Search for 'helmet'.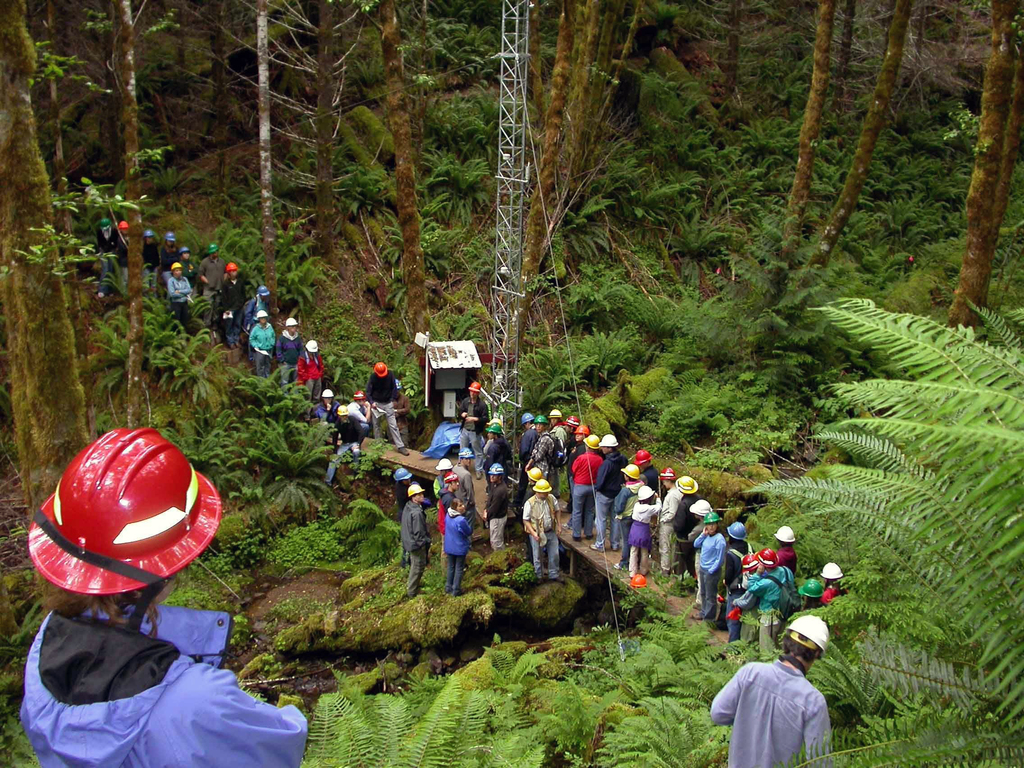
Found at l=257, t=284, r=271, b=300.
